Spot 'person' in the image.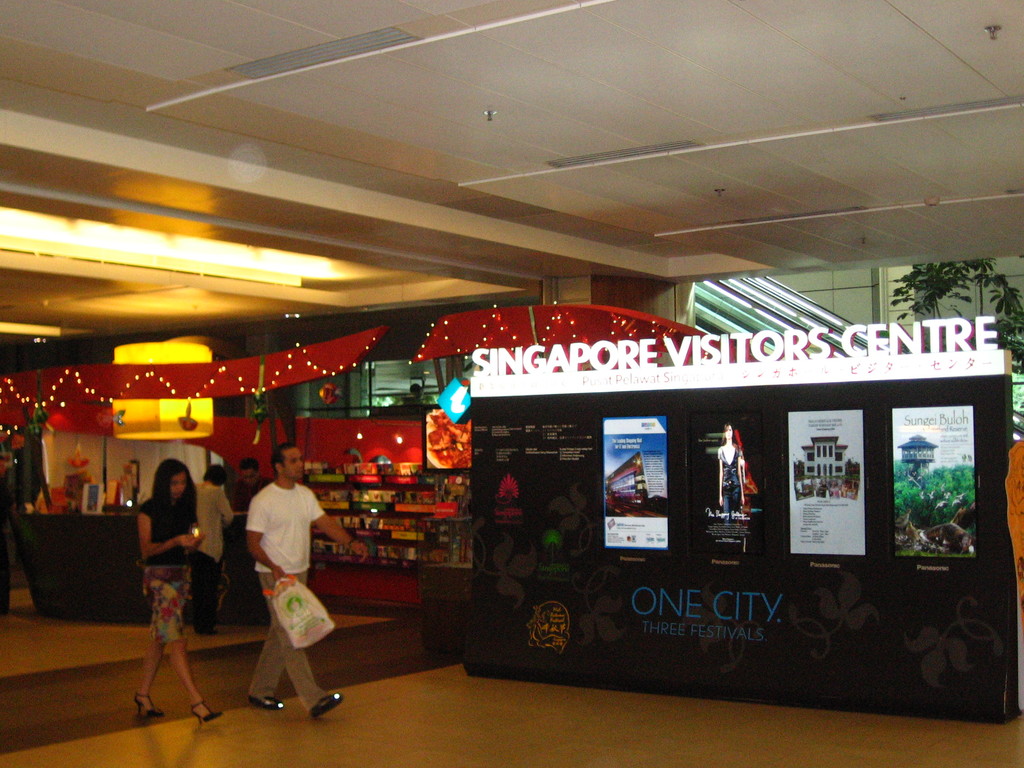
'person' found at [191, 460, 230, 639].
